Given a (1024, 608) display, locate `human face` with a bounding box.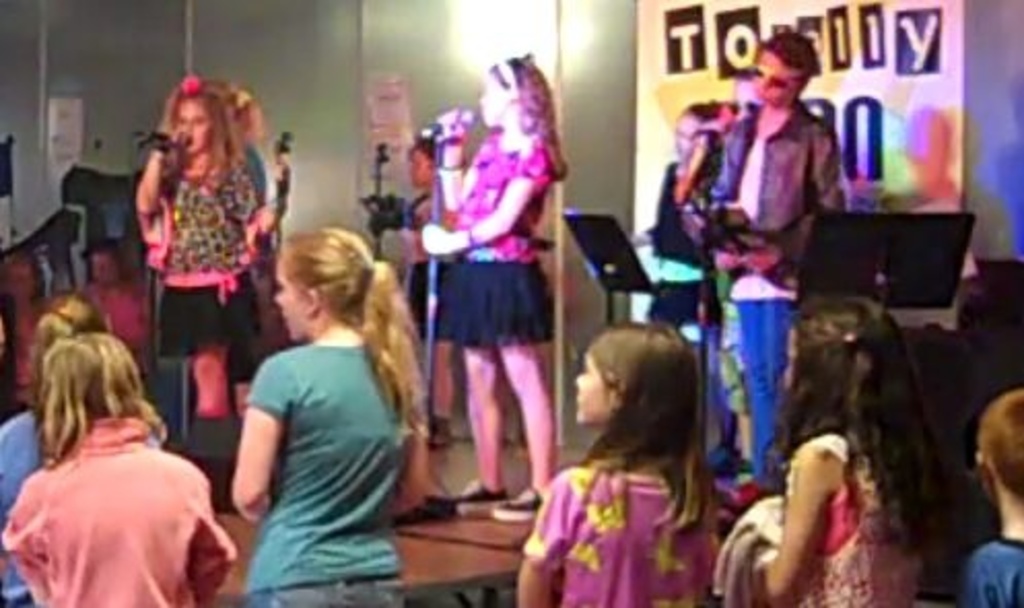
Located: <region>268, 260, 315, 340</region>.
